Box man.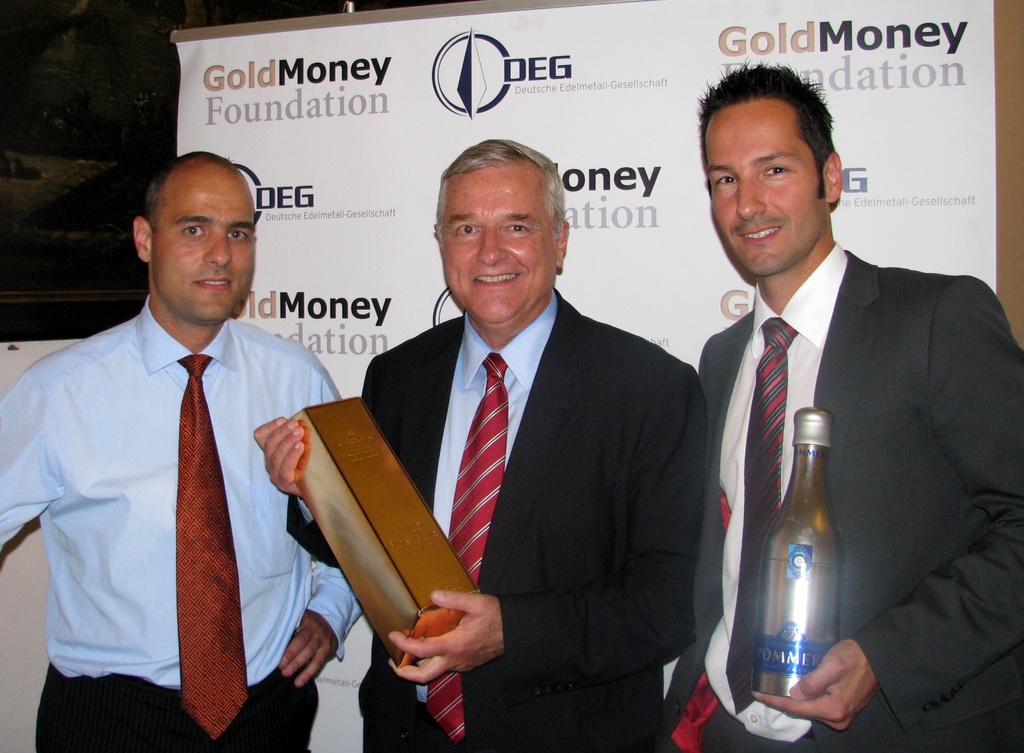
rect(661, 56, 1023, 752).
